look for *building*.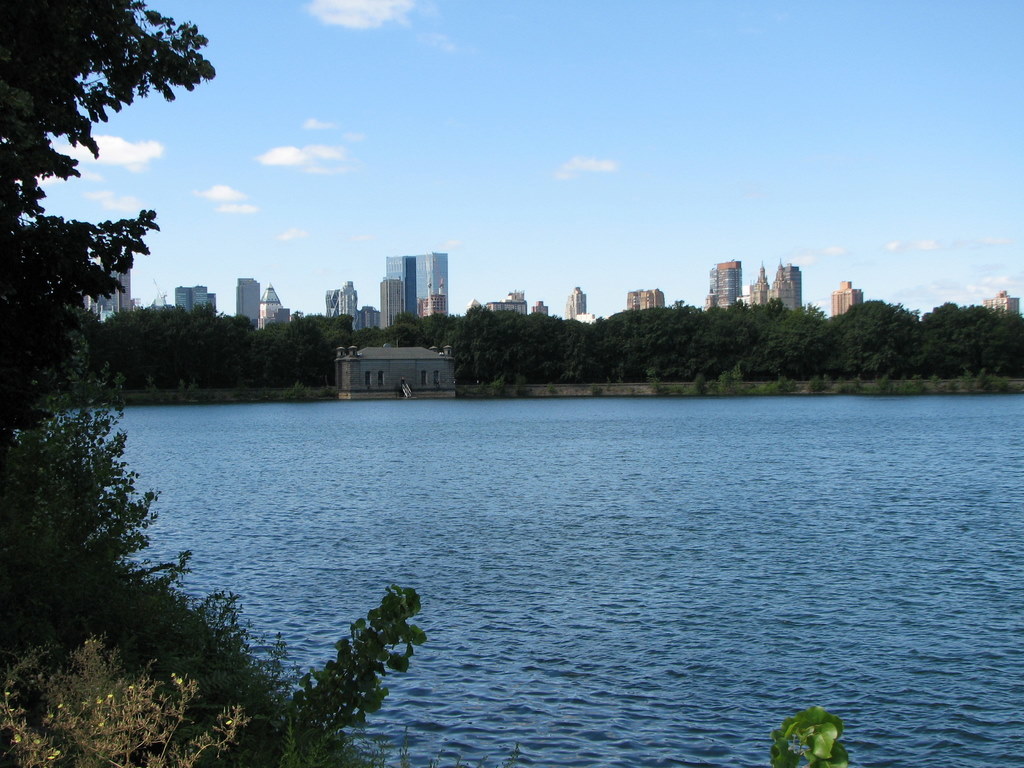
Found: crop(562, 287, 583, 313).
